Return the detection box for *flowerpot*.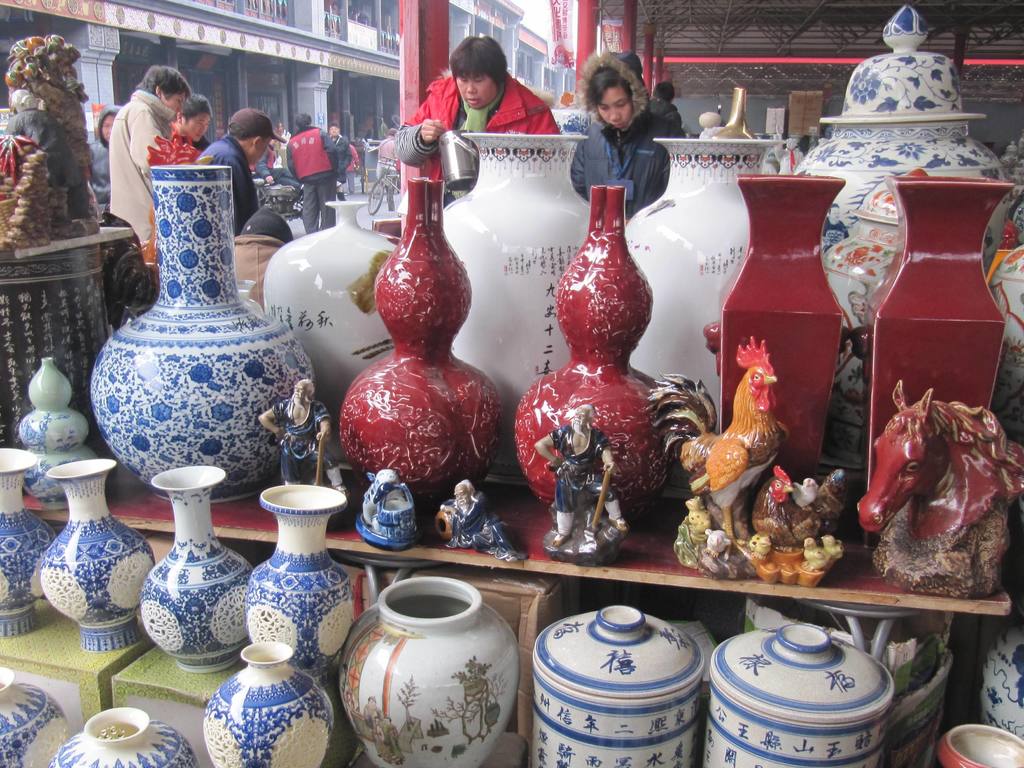
bbox=[0, 442, 58, 641].
